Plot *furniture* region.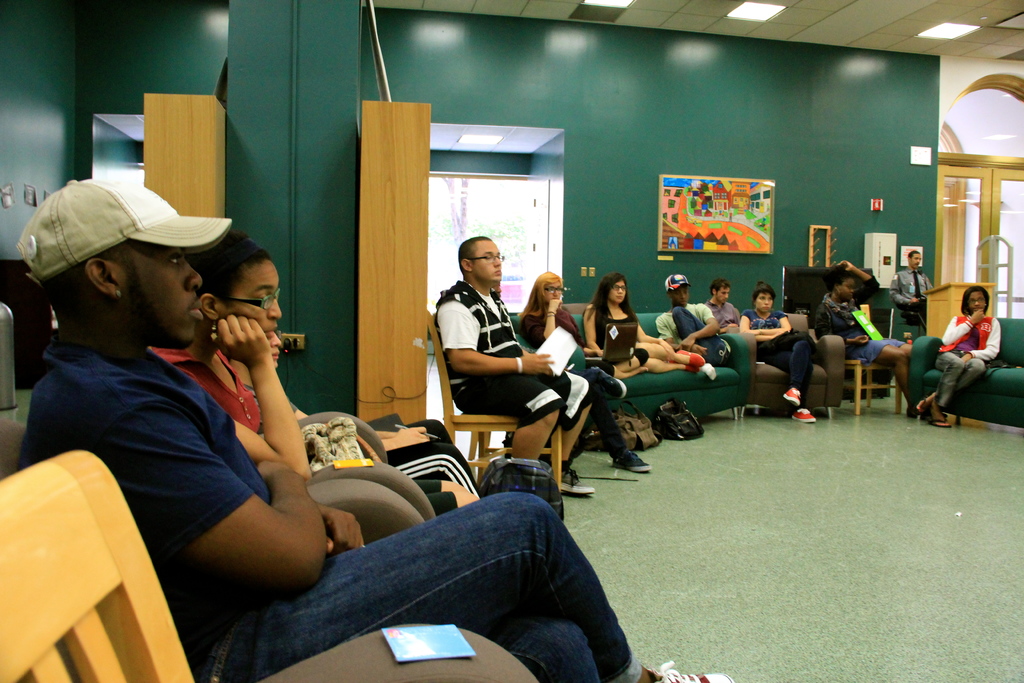
Plotted at box=[255, 410, 436, 524].
